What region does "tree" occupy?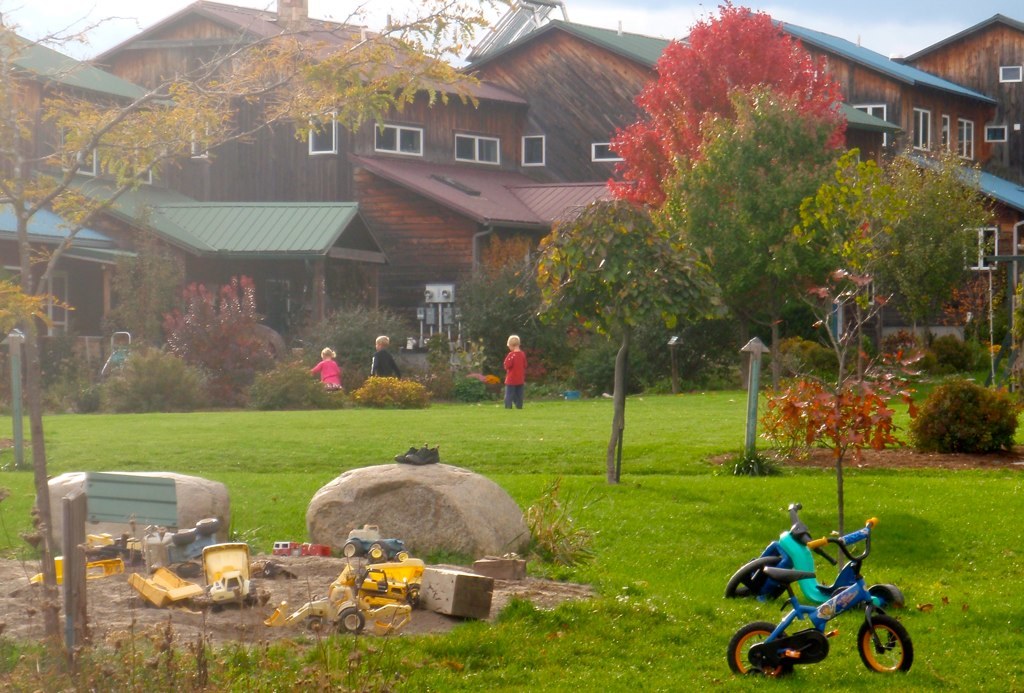
<region>791, 136, 1002, 372</region>.
